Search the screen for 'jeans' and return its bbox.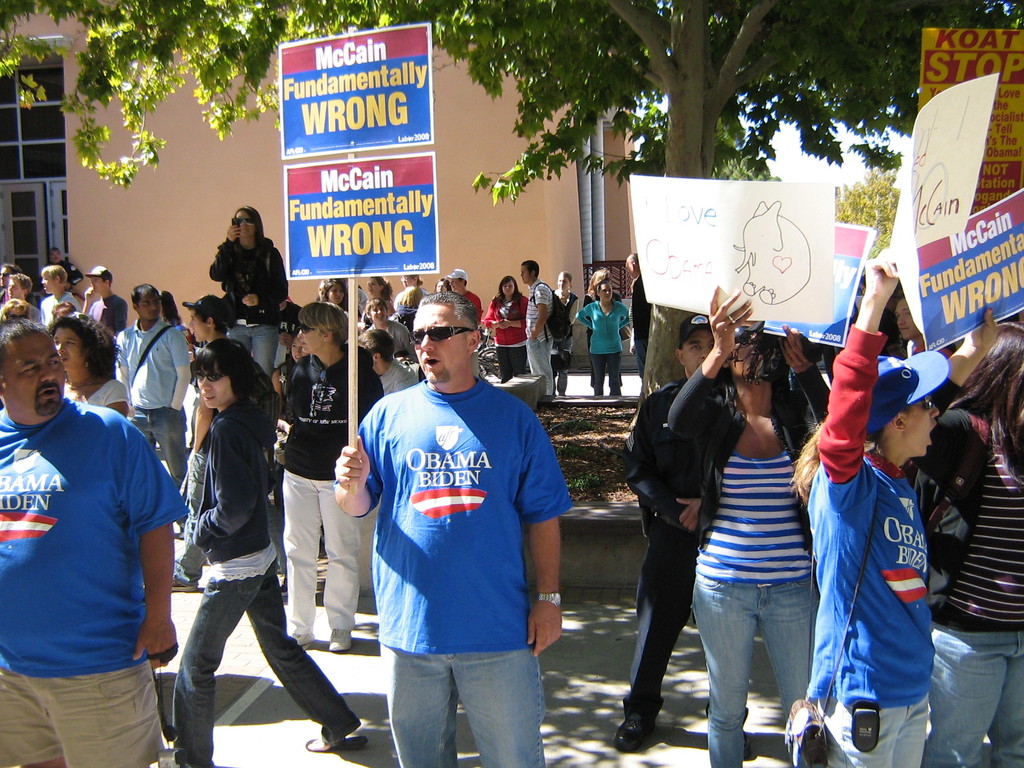
Found: [225, 319, 275, 376].
